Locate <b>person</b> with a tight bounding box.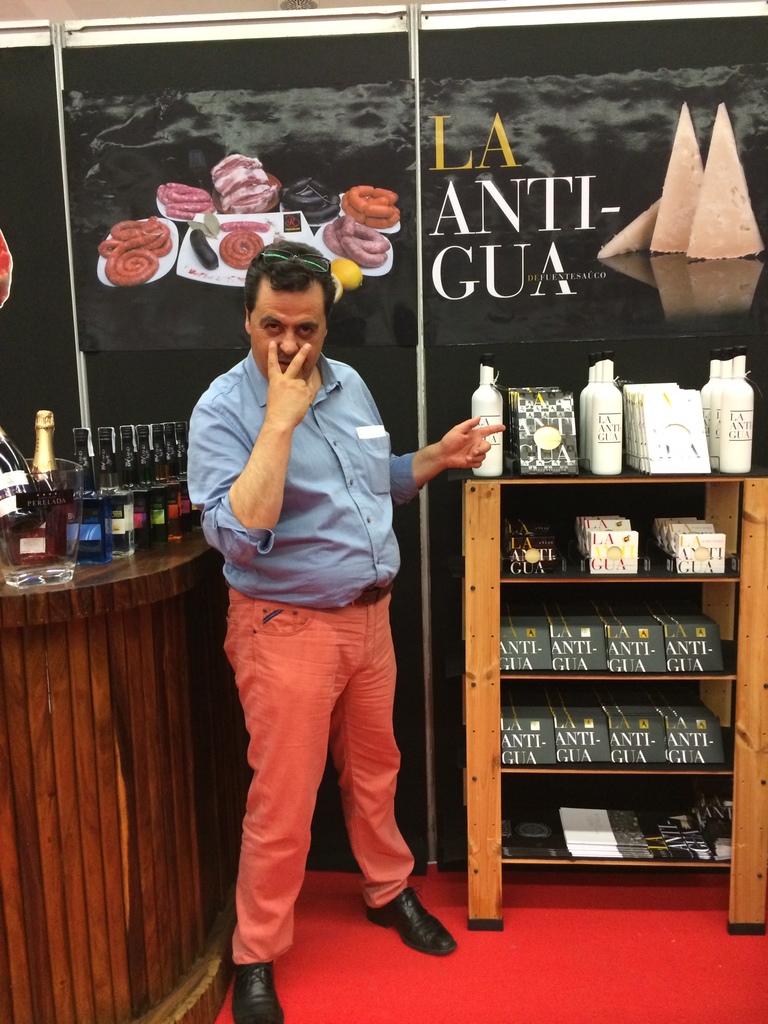
bbox=(186, 241, 509, 1023).
